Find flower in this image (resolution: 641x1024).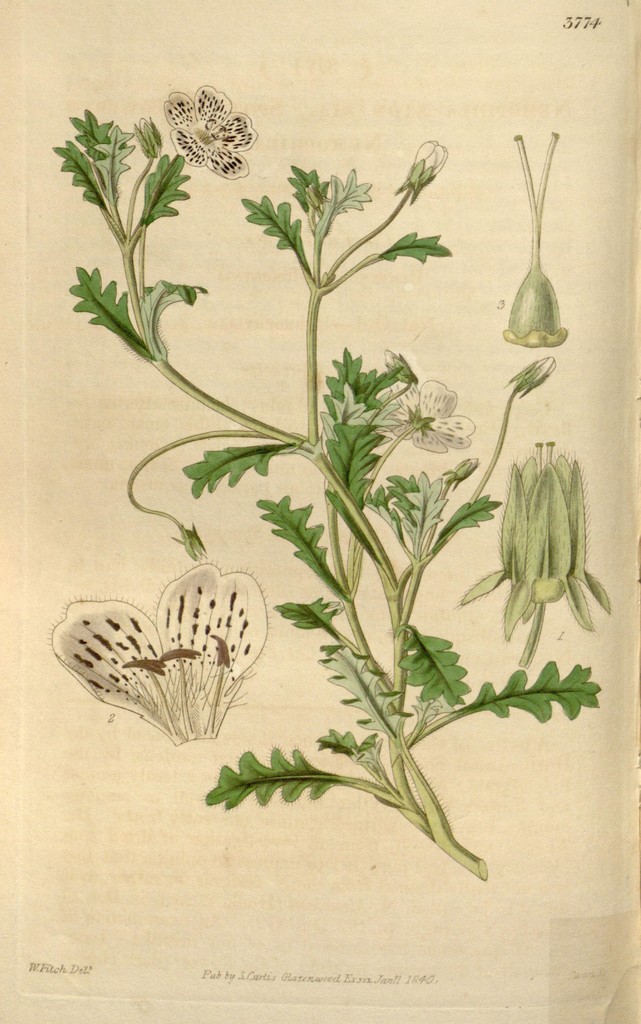
{"x1": 462, "y1": 438, "x2": 610, "y2": 641}.
